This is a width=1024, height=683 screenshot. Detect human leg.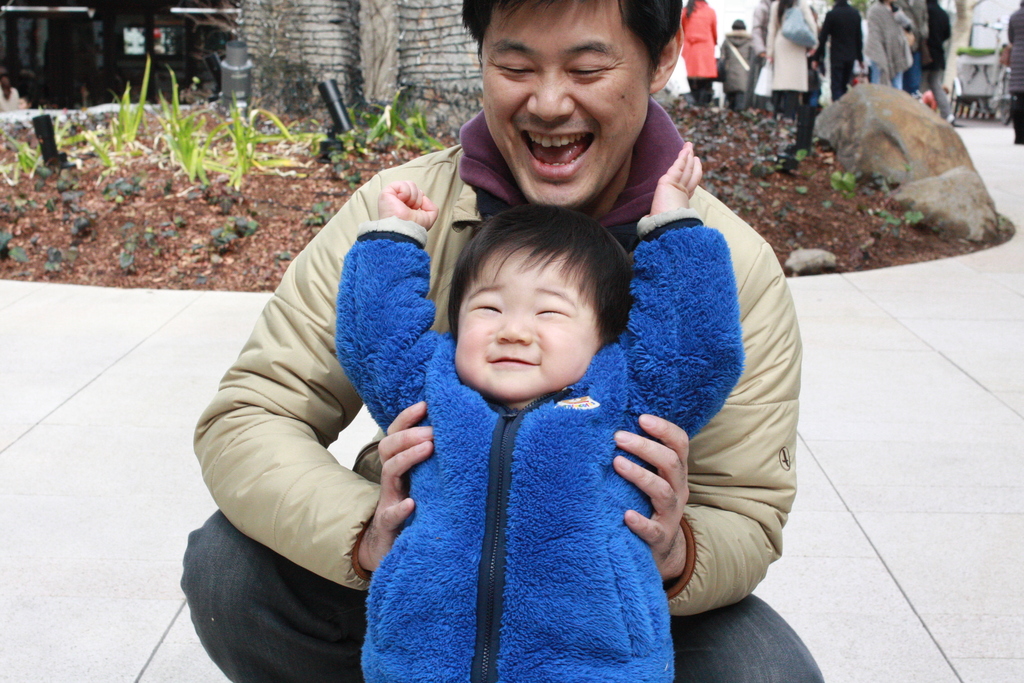
[172, 504, 356, 682].
